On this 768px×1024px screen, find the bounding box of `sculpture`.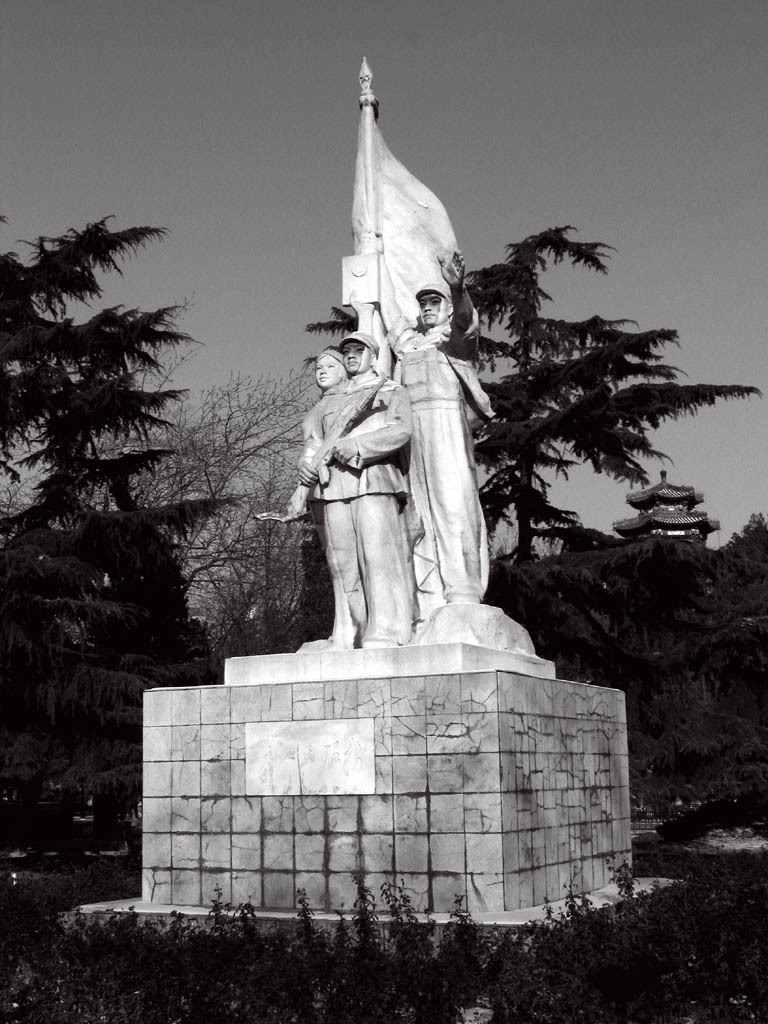
Bounding box: left=303, top=348, right=350, bottom=641.
